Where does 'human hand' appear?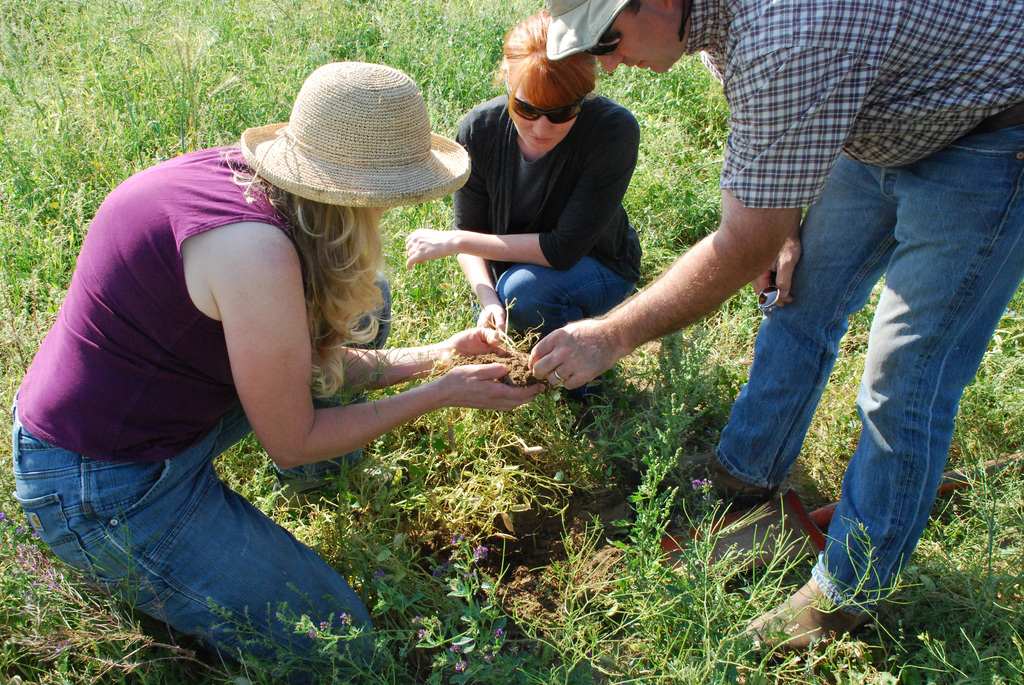
Appears at bbox(441, 359, 546, 416).
